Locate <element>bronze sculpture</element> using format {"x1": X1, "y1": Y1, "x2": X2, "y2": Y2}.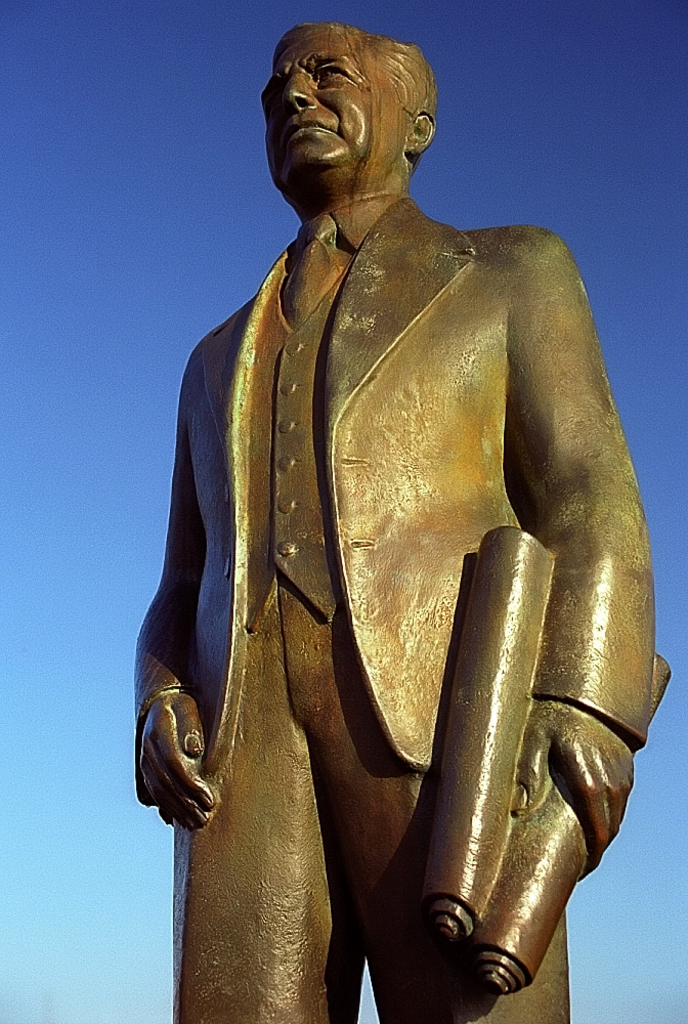
{"x1": 129, "y1": 49, "x2": 673, "y2": 1018}.
